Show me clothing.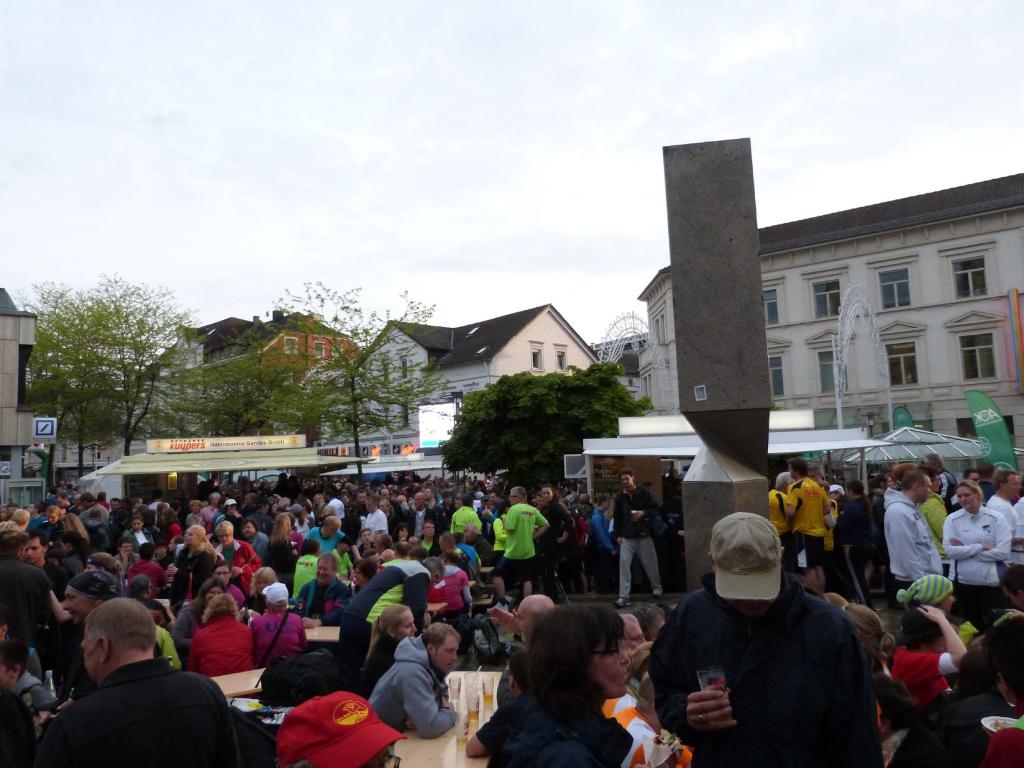
clothing is here: BBox(367, 636, 458, 735).
